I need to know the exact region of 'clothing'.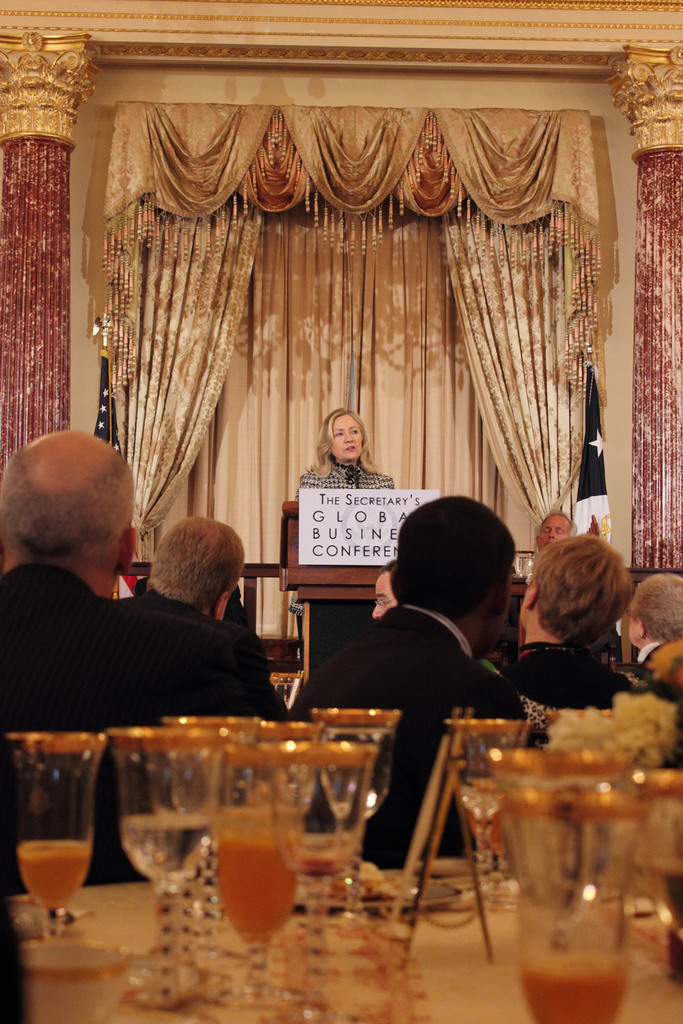
Region: region(294, 582, 525, 871).
